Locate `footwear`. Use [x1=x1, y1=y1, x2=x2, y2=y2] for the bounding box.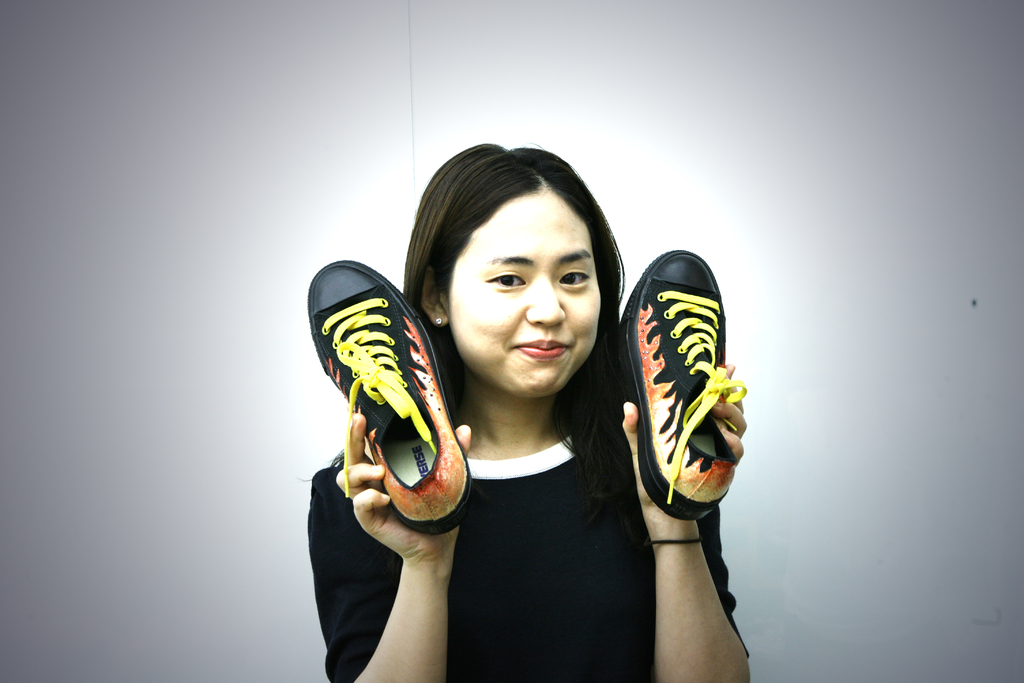
[x1=331, y1=251, x2=483, y2=533].
